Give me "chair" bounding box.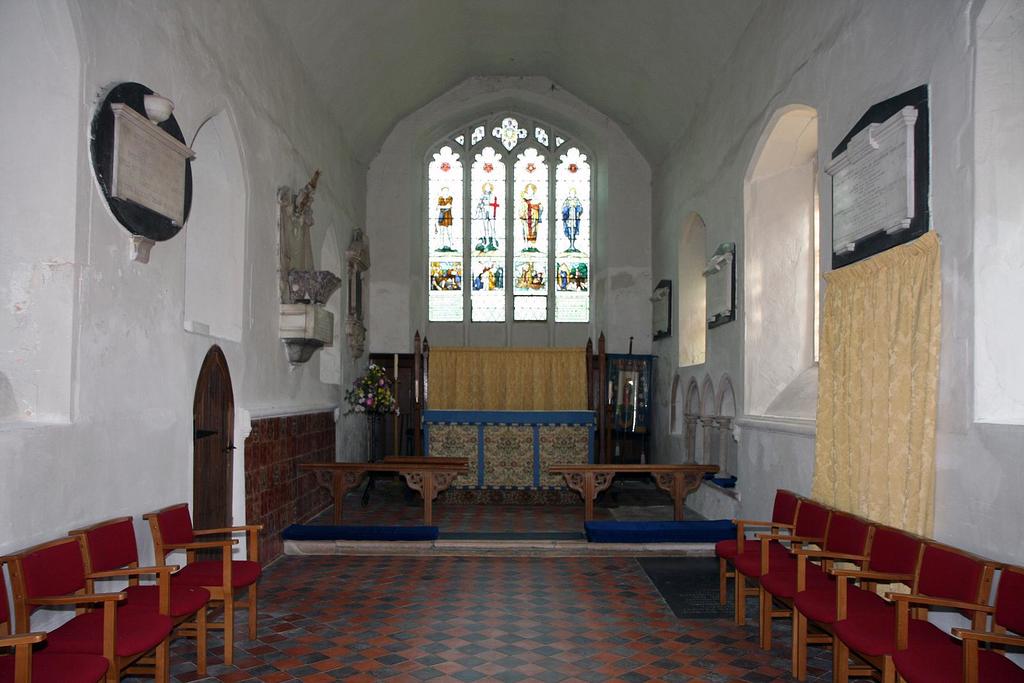
[left=833, top=535, right=1001, bottom=682].
